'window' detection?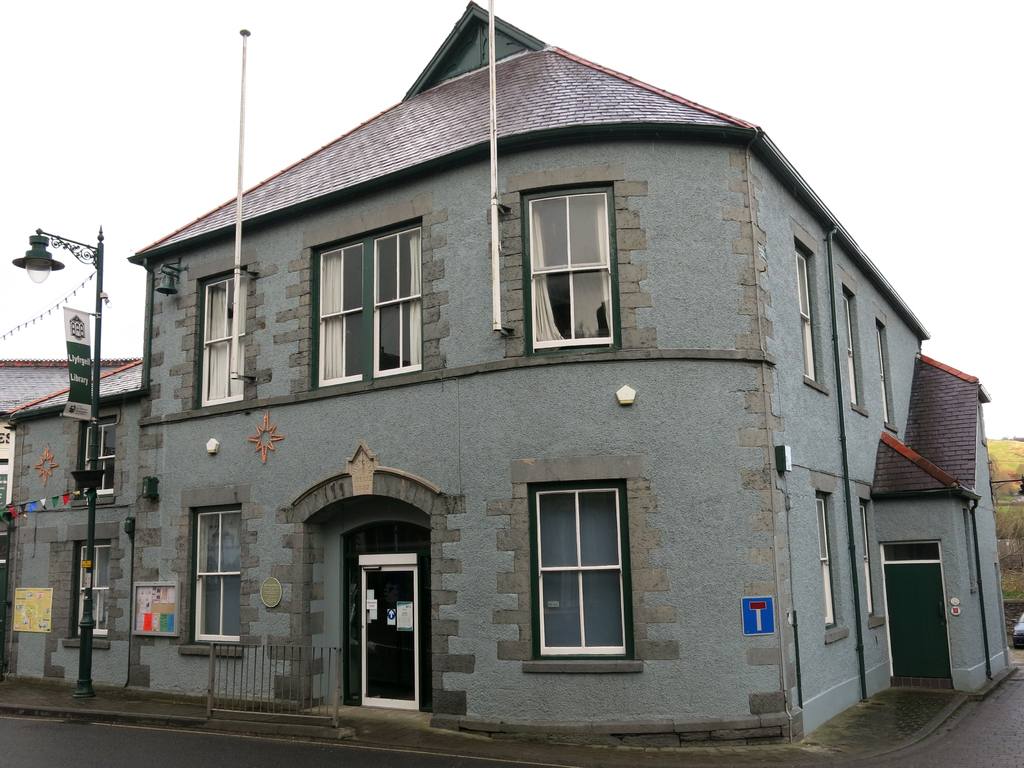
pyautogui.locateOnScreen(844, 291, 863, 408)
